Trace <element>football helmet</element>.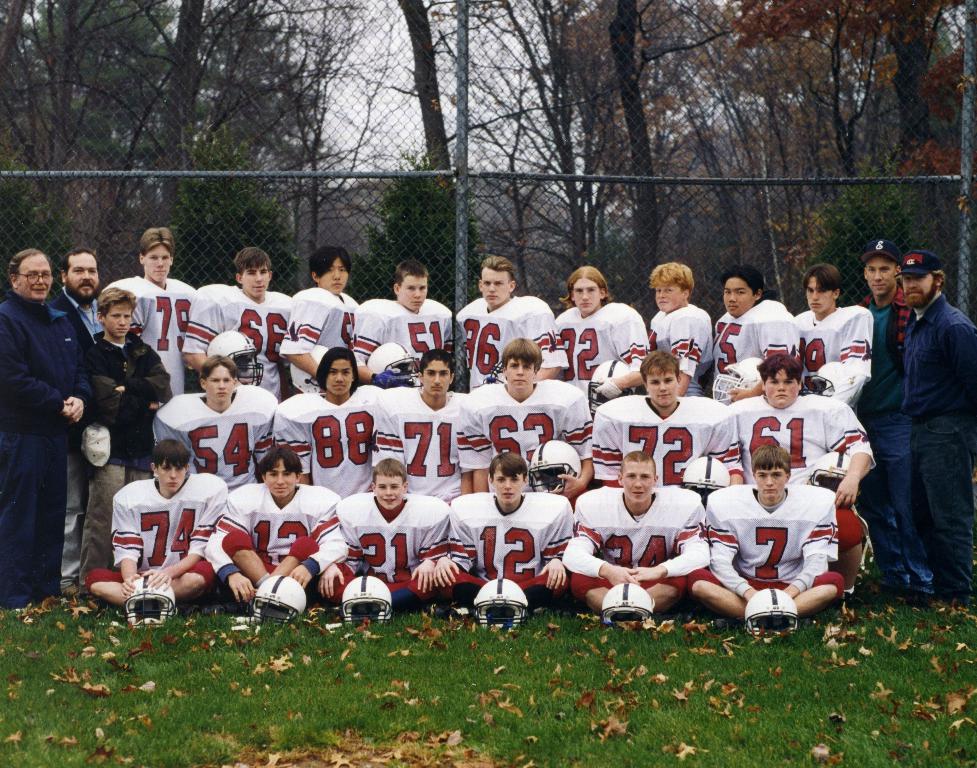
Traced to <region>286, 342, 340, 399</region>.
